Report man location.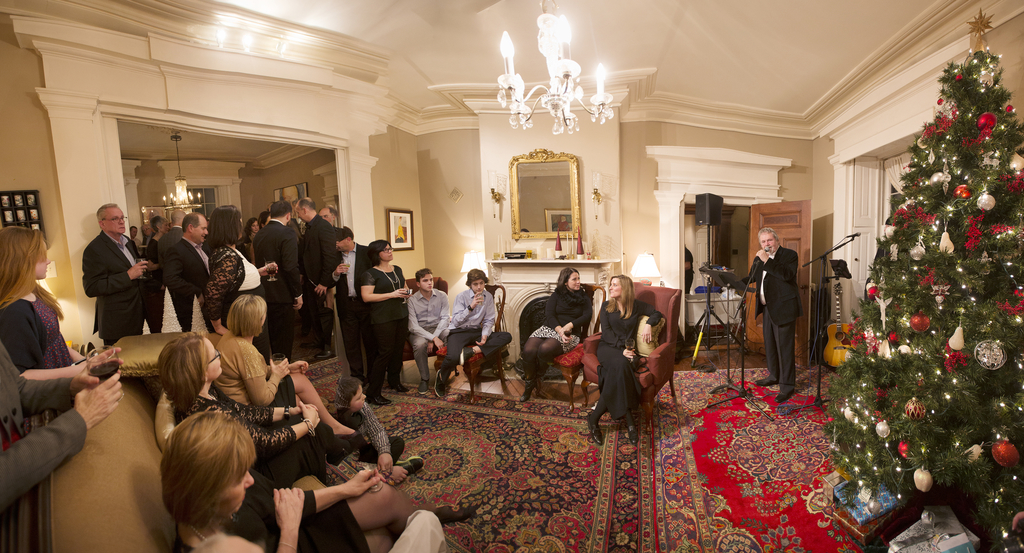
Report: left=744, top=227, right=800, bottom=402.
